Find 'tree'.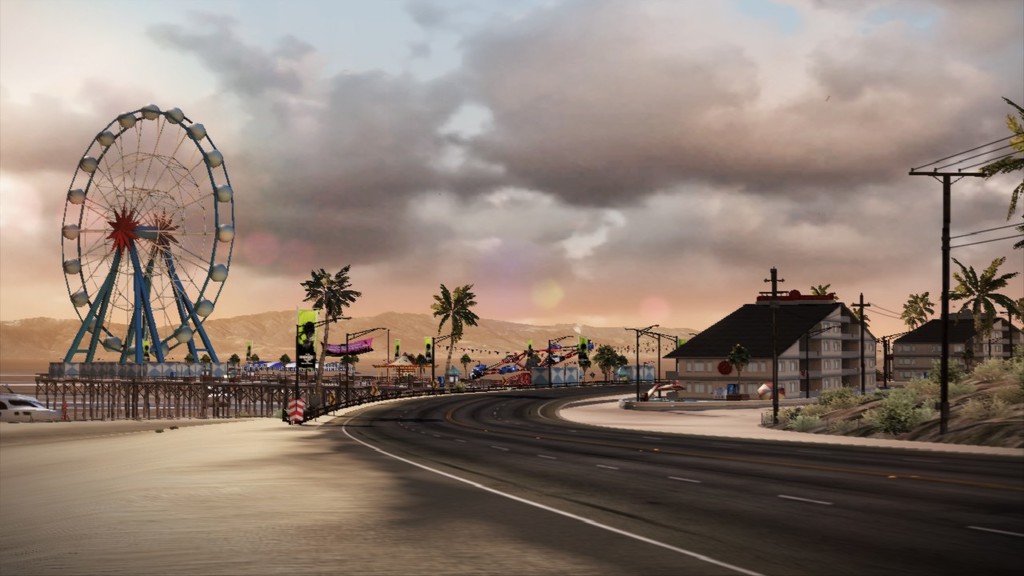
(left=251, top=353, right=262, bottom=367).
